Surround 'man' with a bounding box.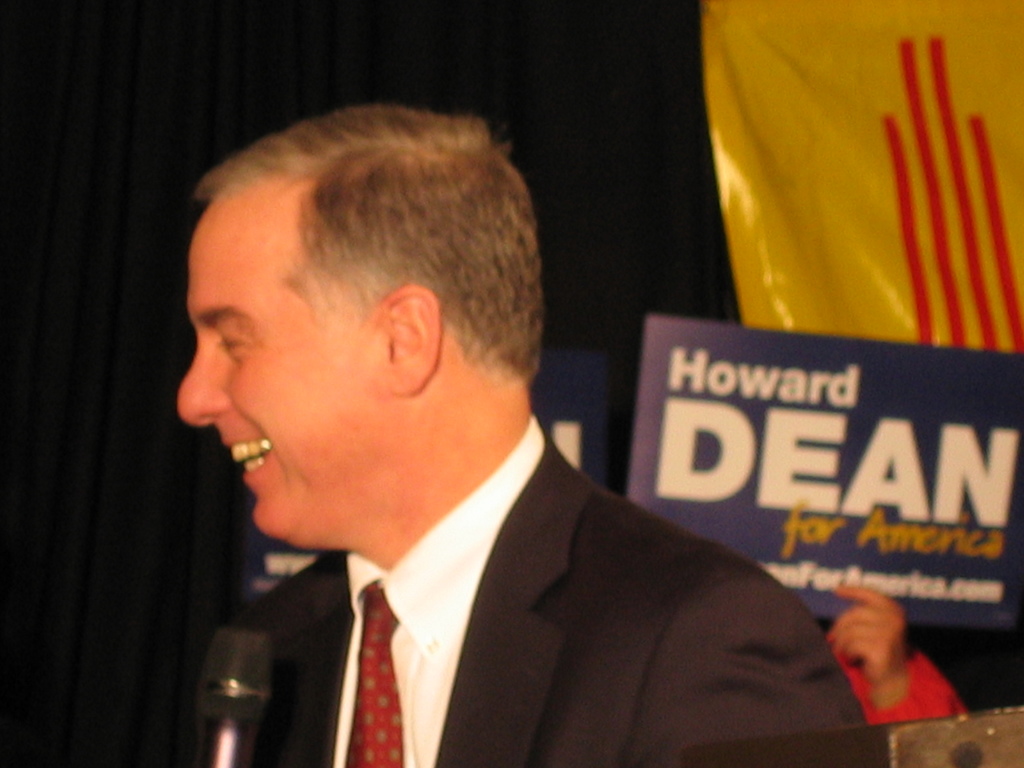
l=162, t=99, r=869, b=767.
